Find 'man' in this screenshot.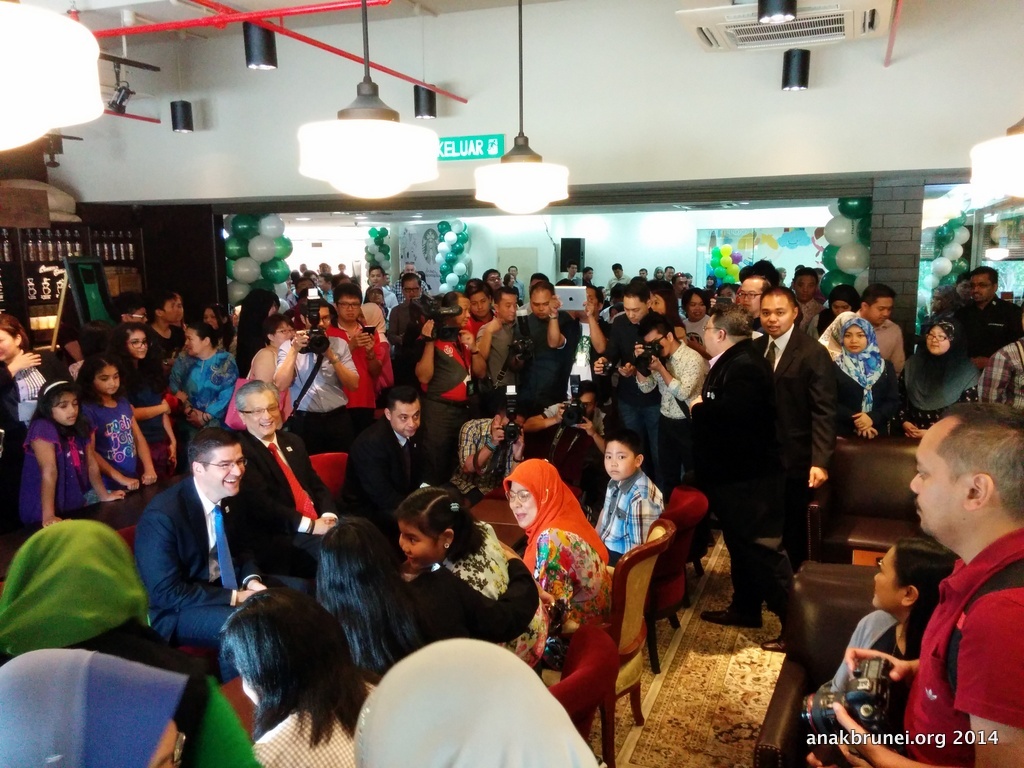
The bounding box for 'man' is 107/292/149/326.
